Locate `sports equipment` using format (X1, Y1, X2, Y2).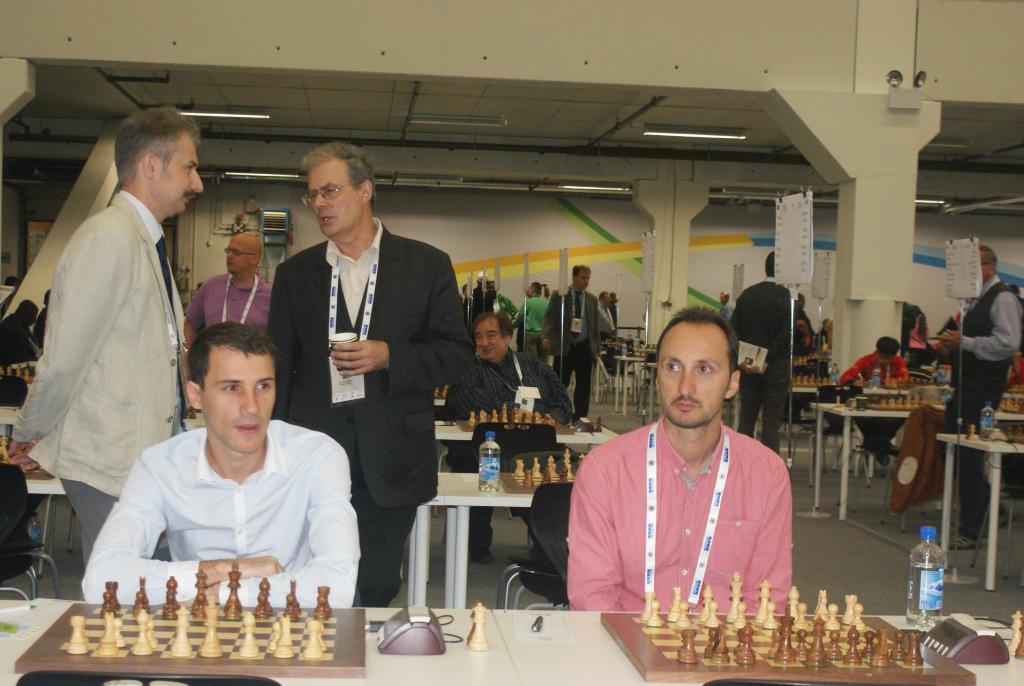
(1009, 621, 1023, 660).
